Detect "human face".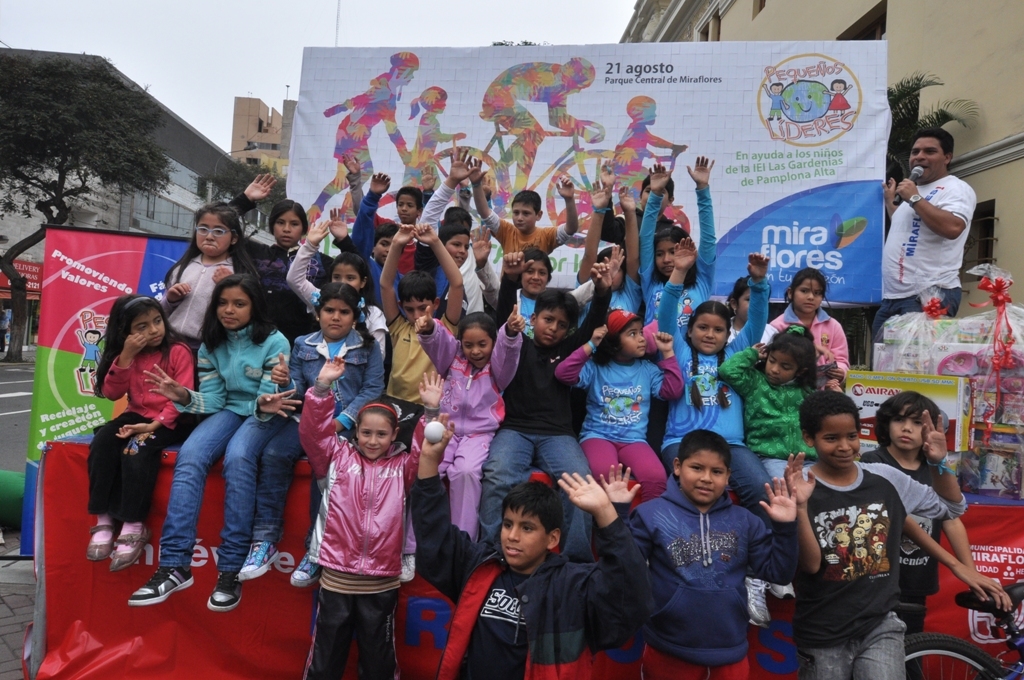
Detected at box(656, 239, 682, 279).
